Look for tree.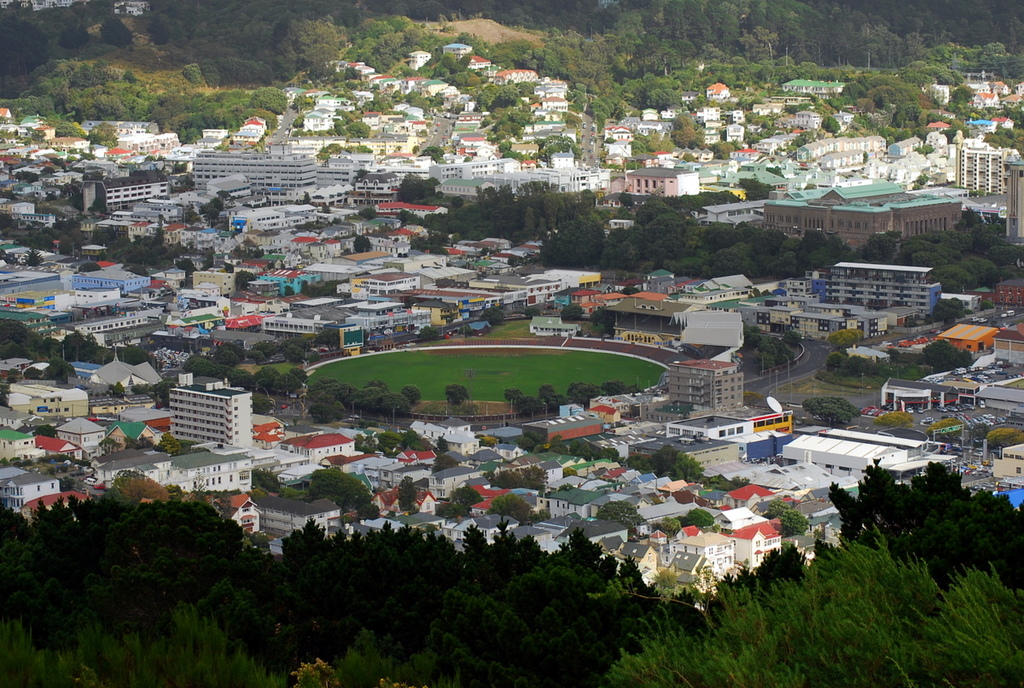
Found: (left=438, top=493, right=472, bottom=517).
